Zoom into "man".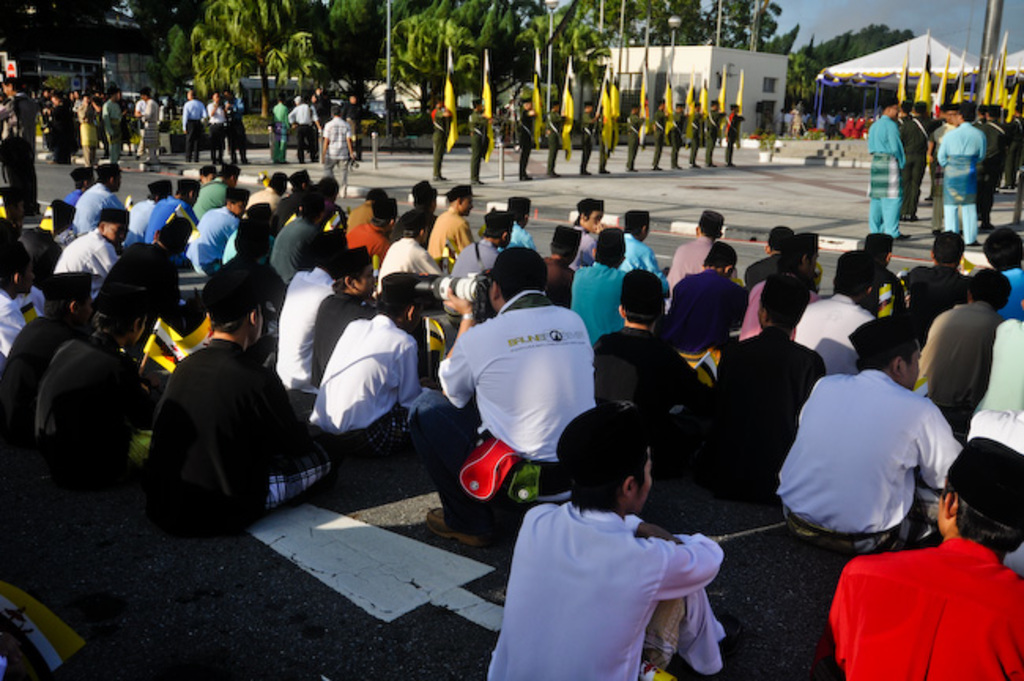
Zoom target: {"x1": 518, "y1": 96, "x2": 536, "y2": 178}.
